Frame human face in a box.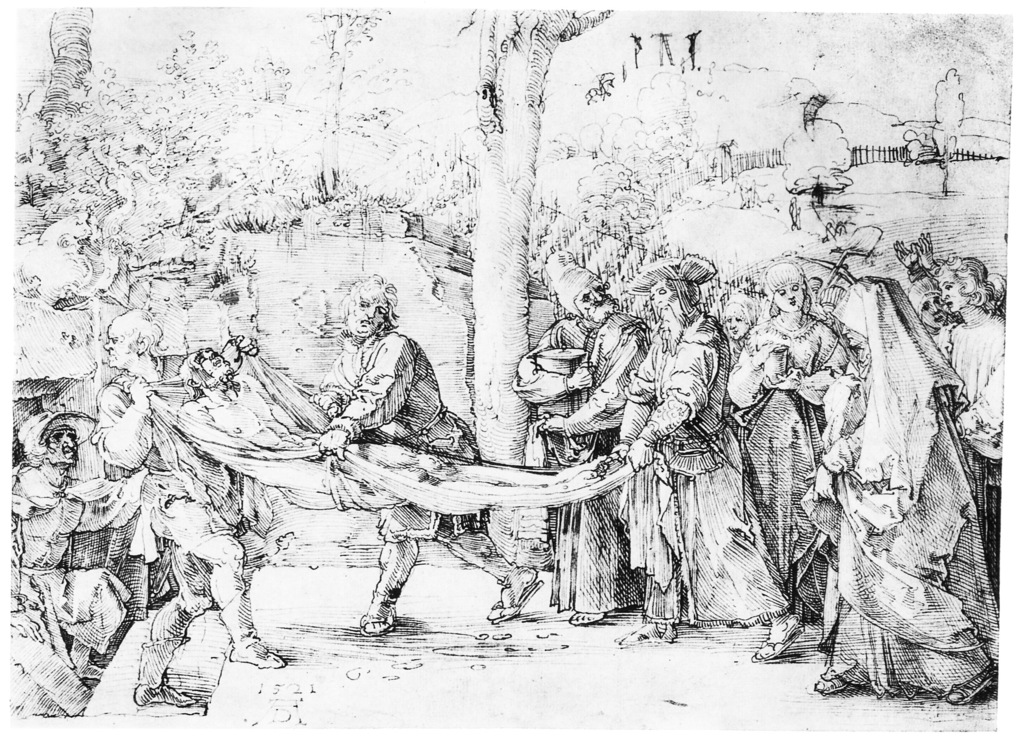
637:273:679:329.
